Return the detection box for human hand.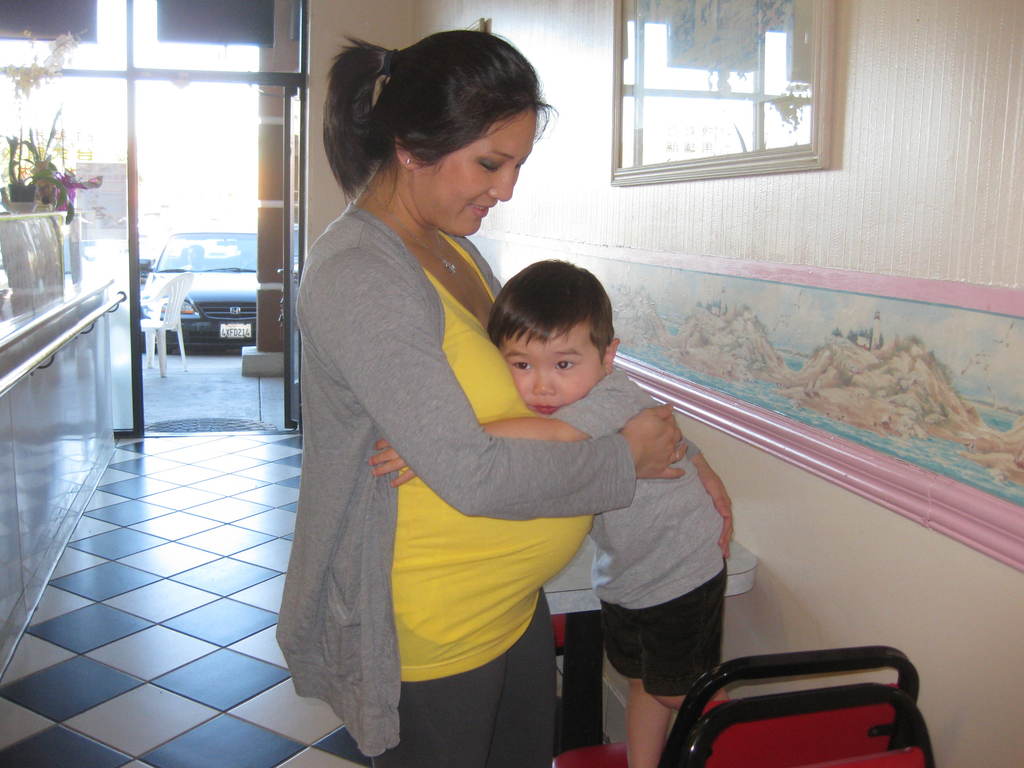
366, 437, 416, 491.
